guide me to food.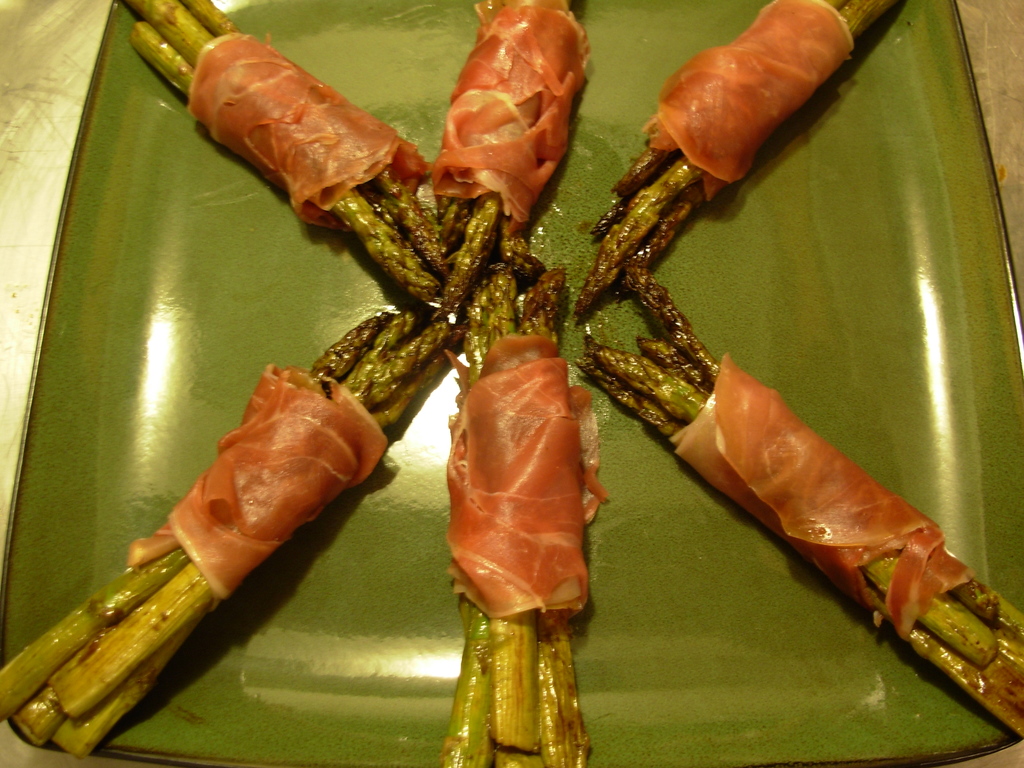
Guidance: (572, 264, 1023, 730).
